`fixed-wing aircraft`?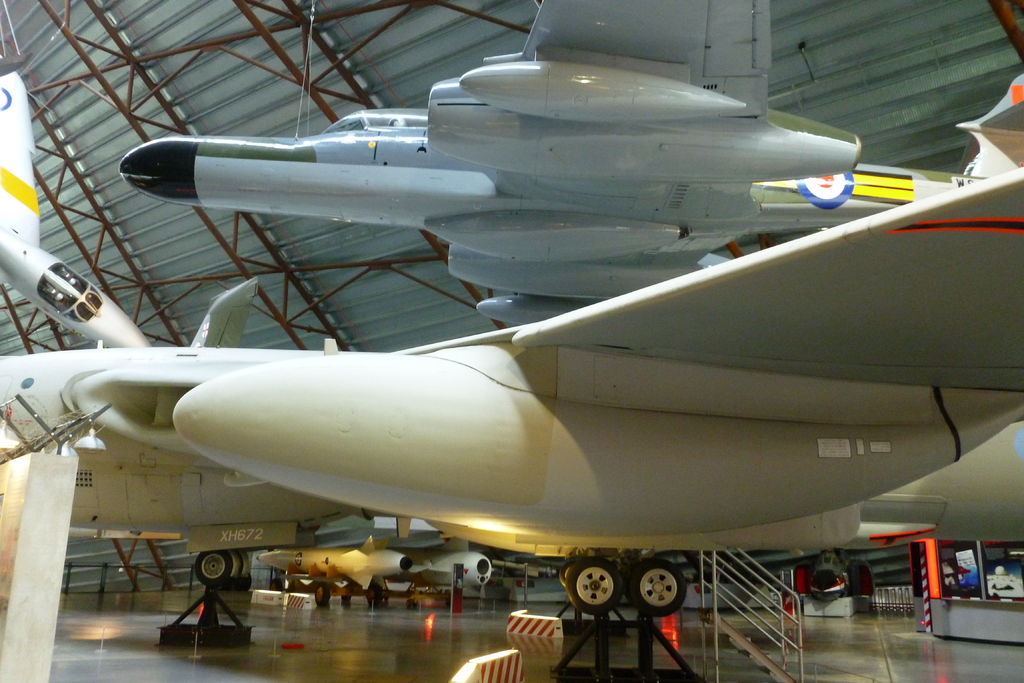
detection(0, 165, 1023, 604)
